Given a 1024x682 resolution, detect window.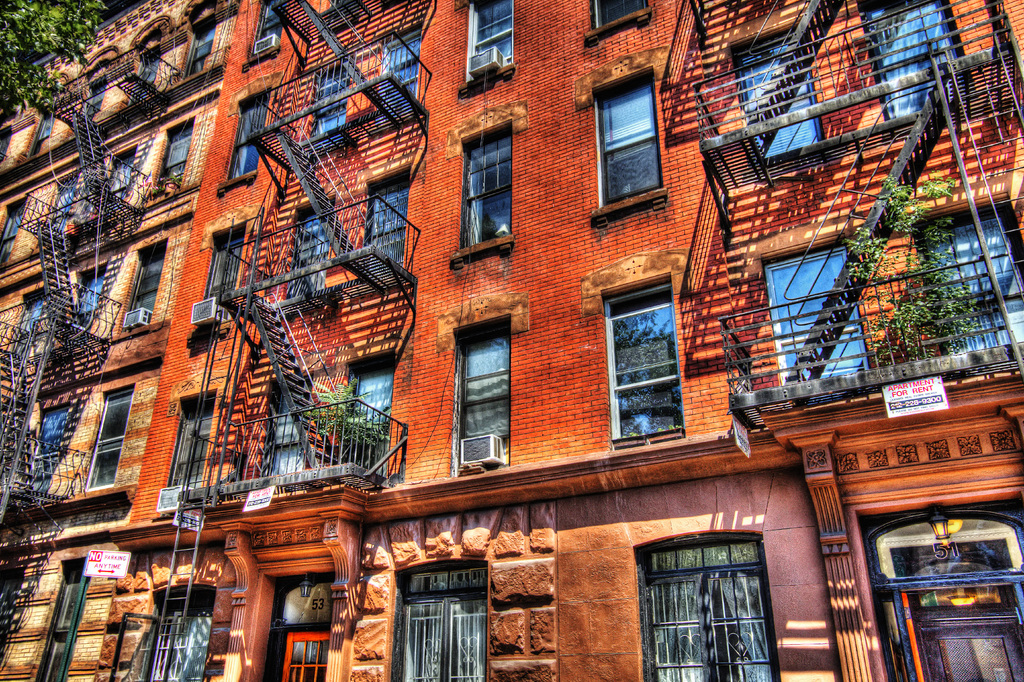
left=472, top=2, right=518, bottom=83.
